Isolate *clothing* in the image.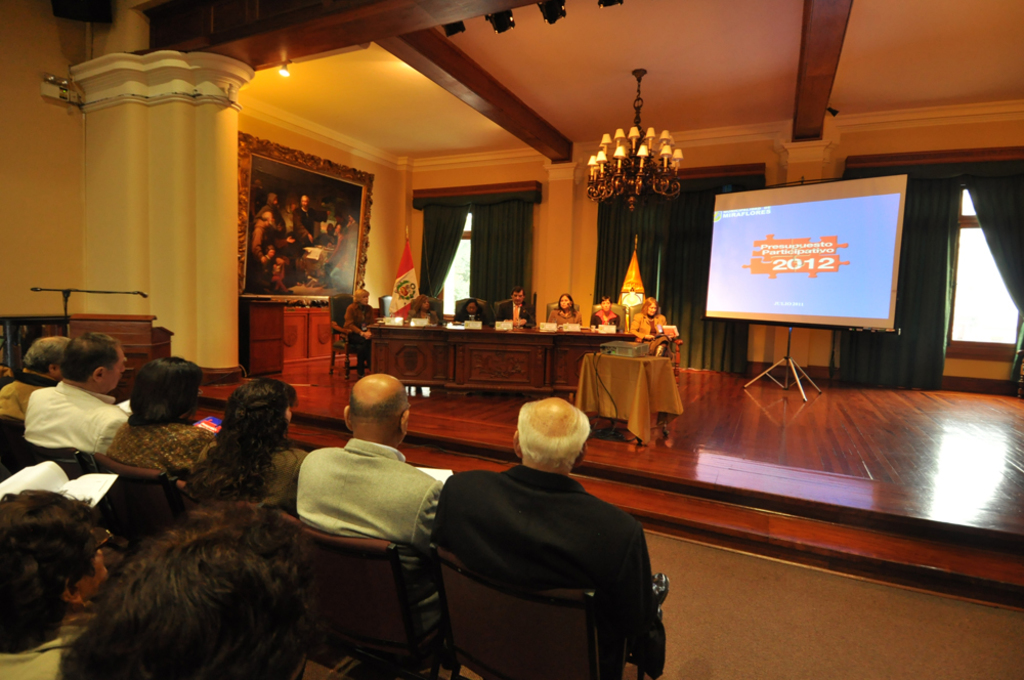
Isolated region: [x1=427, y1=443, x2=666, y2=671].
